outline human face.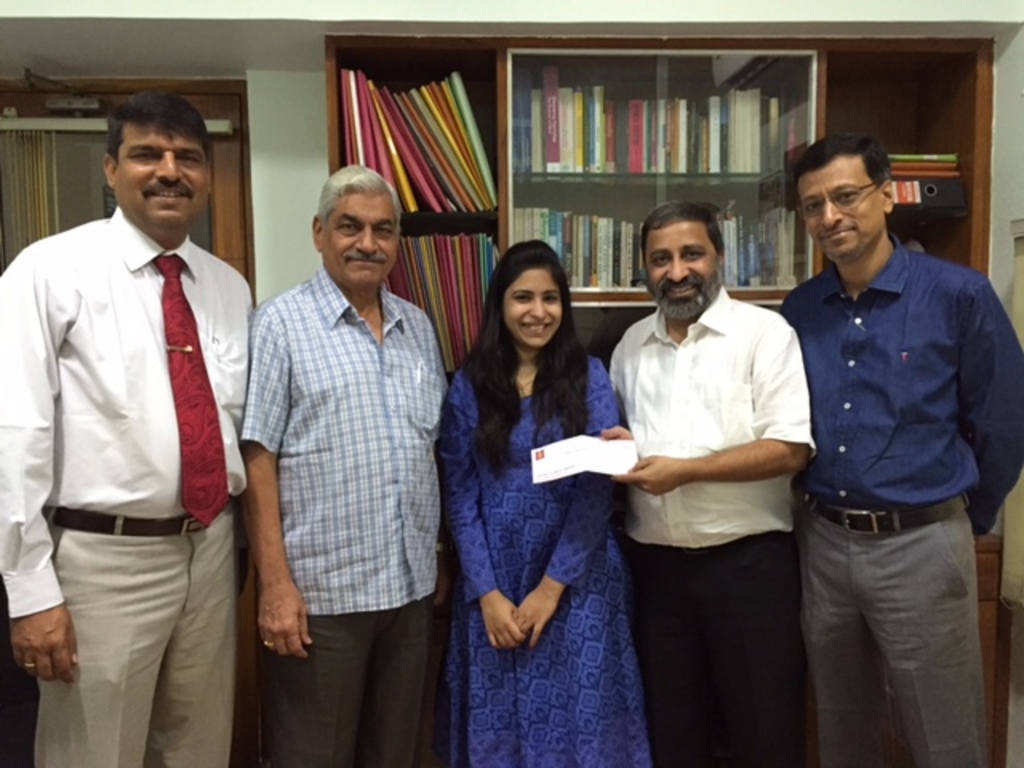
Outline: box(502, 264, 563, 347).
